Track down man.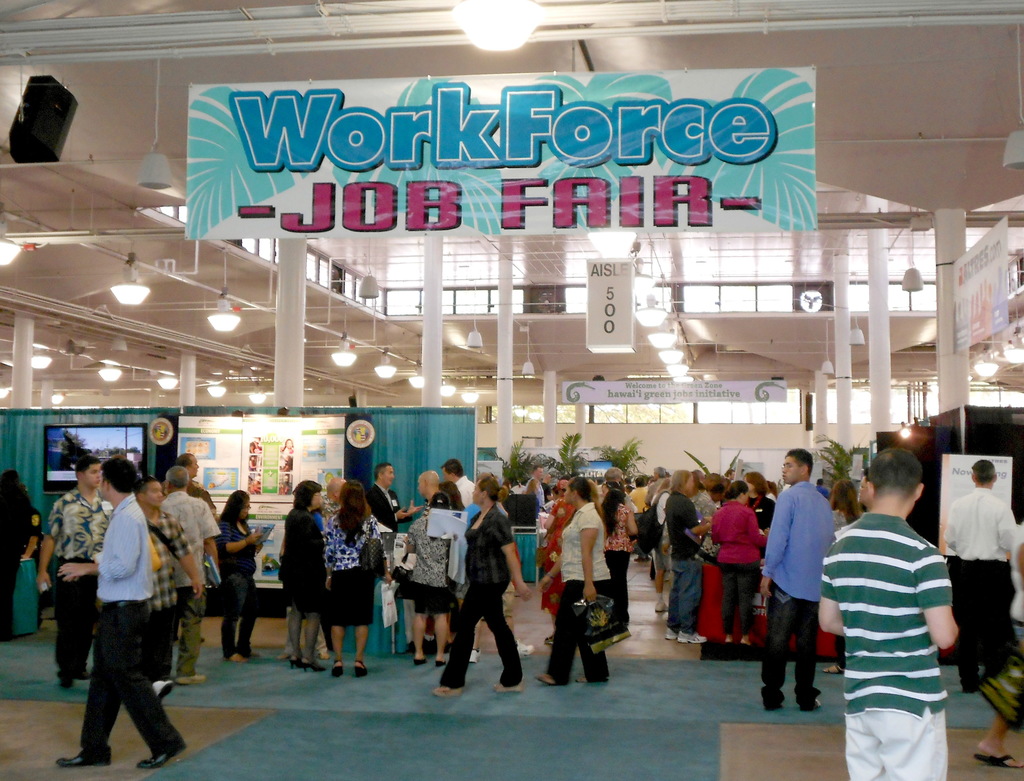
Tracked to pyautogui.locateOnScreen(756, 447, 834, 708).
